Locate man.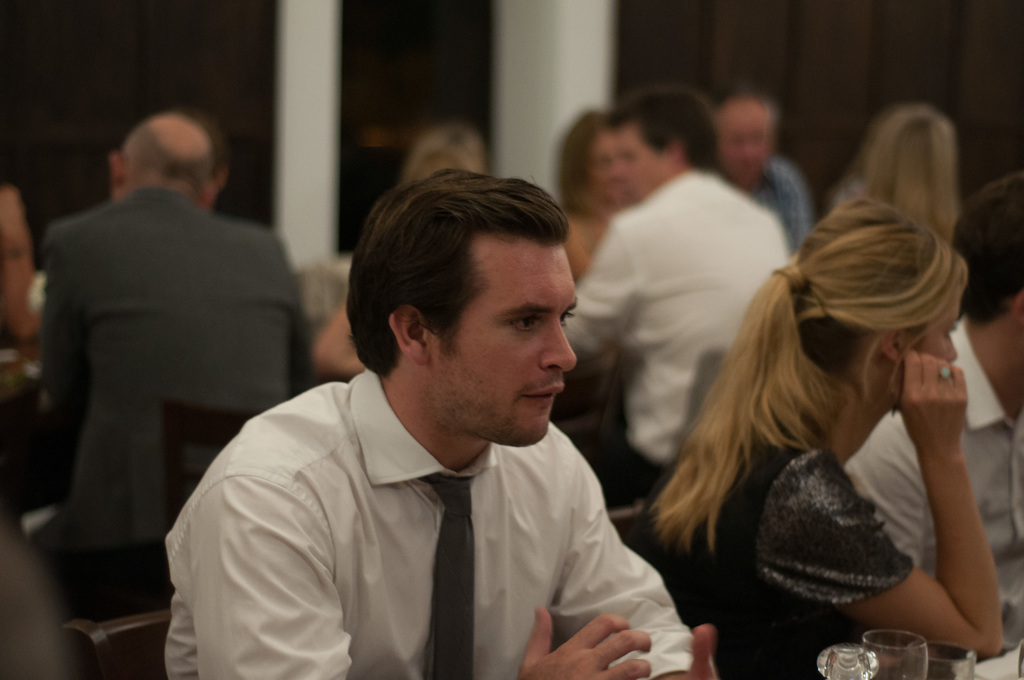
Bounding box: select_region(842, 166, 1023, 647).
